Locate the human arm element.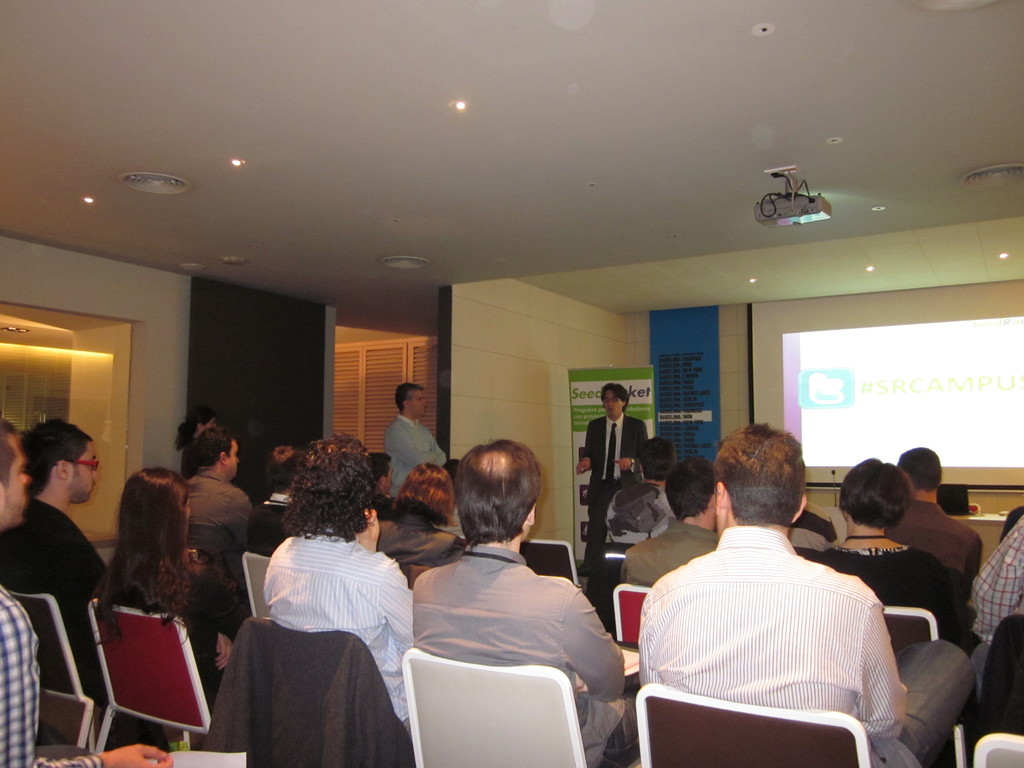
Element bbox: {"x1": 412, "y1": 426, "x2": 449, "y2": 470}.
